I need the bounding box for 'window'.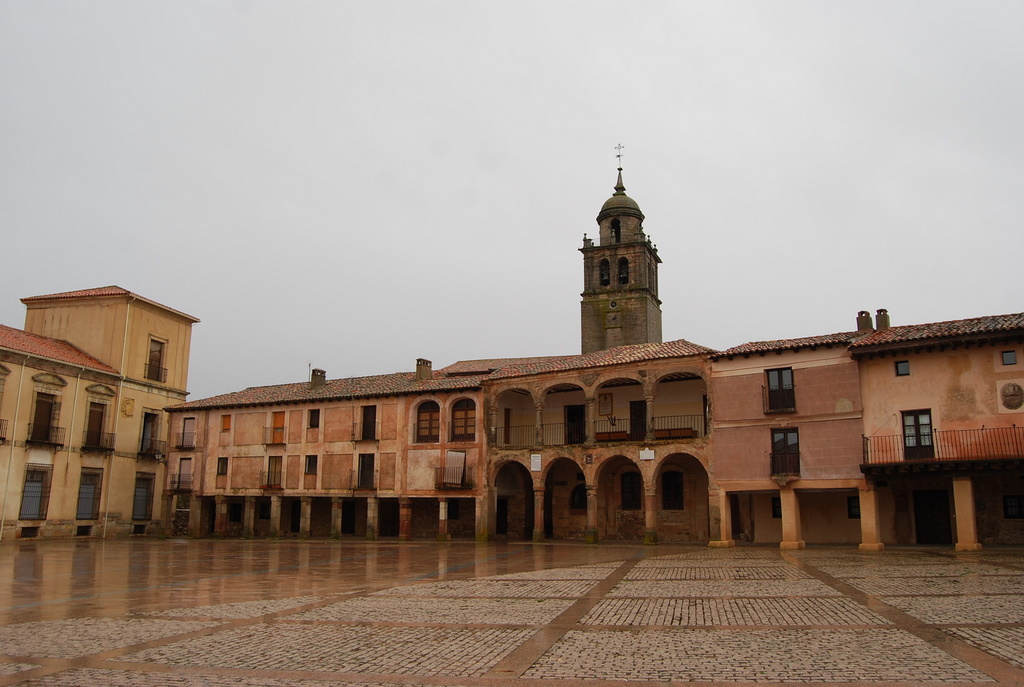
Here it is: detection(898, 363, 911, 378).
